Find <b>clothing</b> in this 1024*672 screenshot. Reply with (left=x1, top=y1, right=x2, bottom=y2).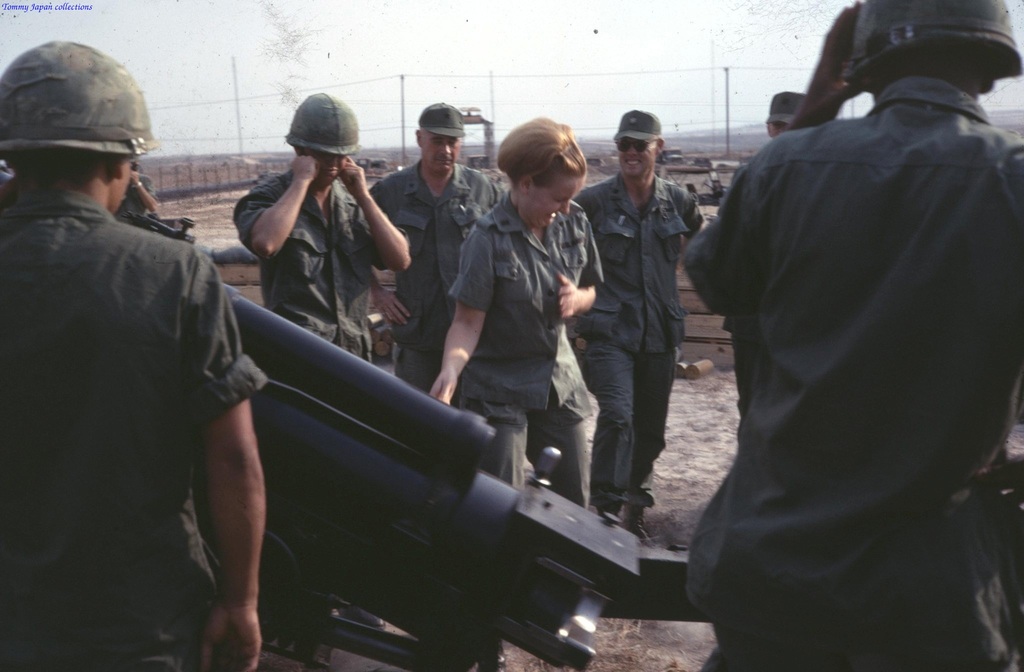
(left=233, top=168, right=410, bottom=359).
